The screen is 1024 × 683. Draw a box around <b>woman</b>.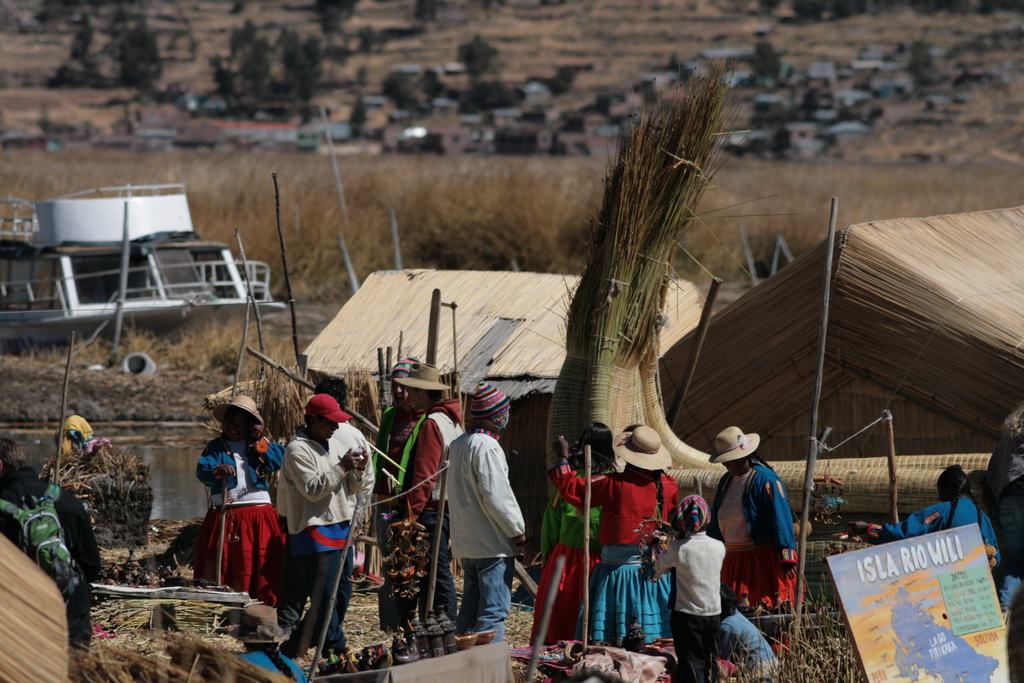
Rect(500, 416, 621, 671).
